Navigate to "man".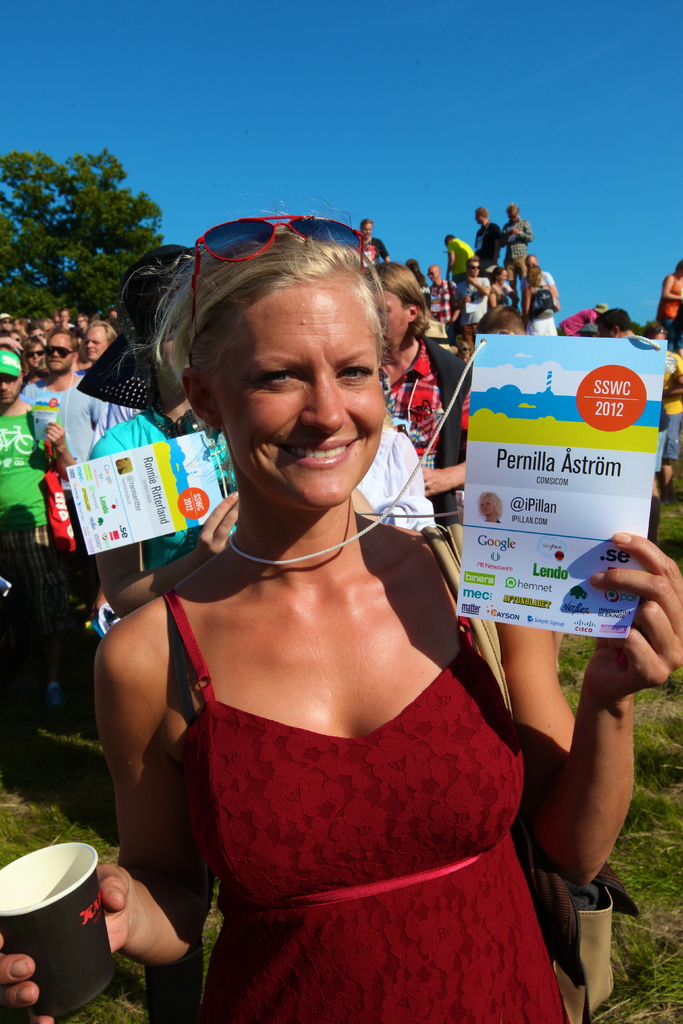
Navigation target: x1=0, y1=347, x2=71, y2=573.
